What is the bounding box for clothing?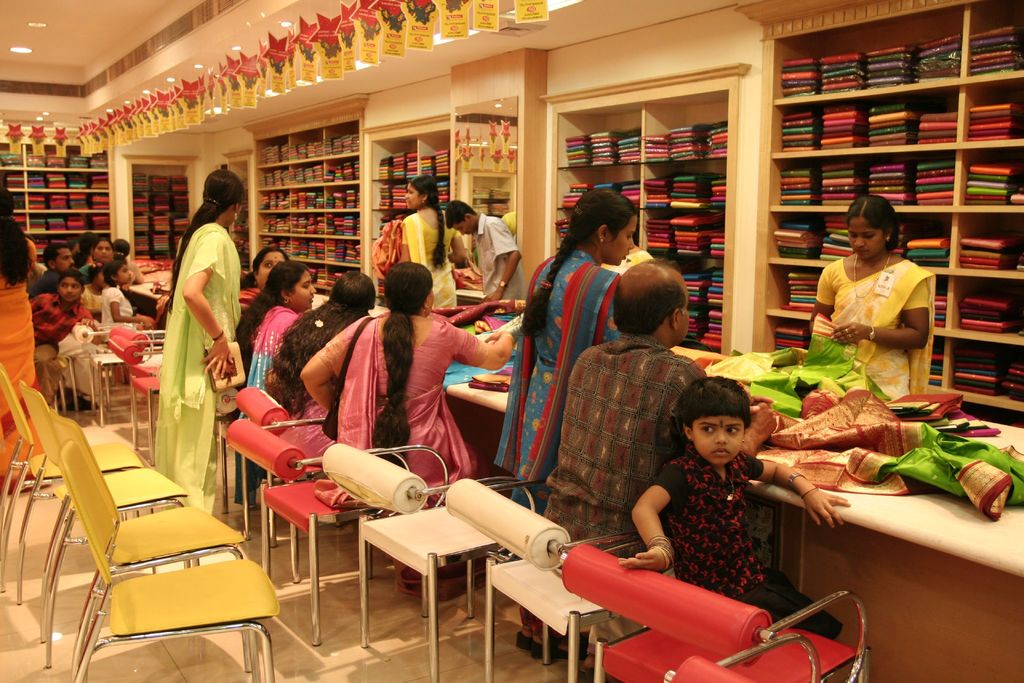
[498,239,644,504].
